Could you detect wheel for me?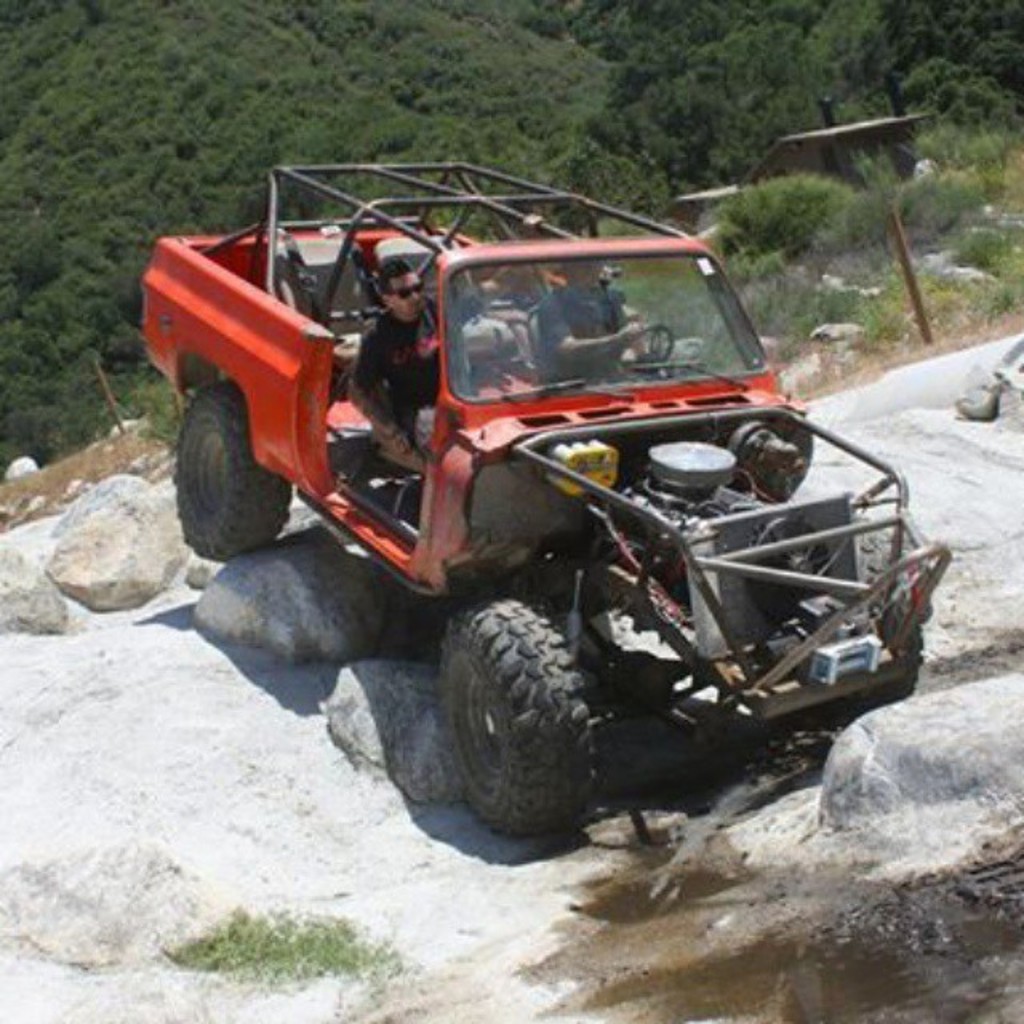
Detection result: box(171, 373, 270, 565).
